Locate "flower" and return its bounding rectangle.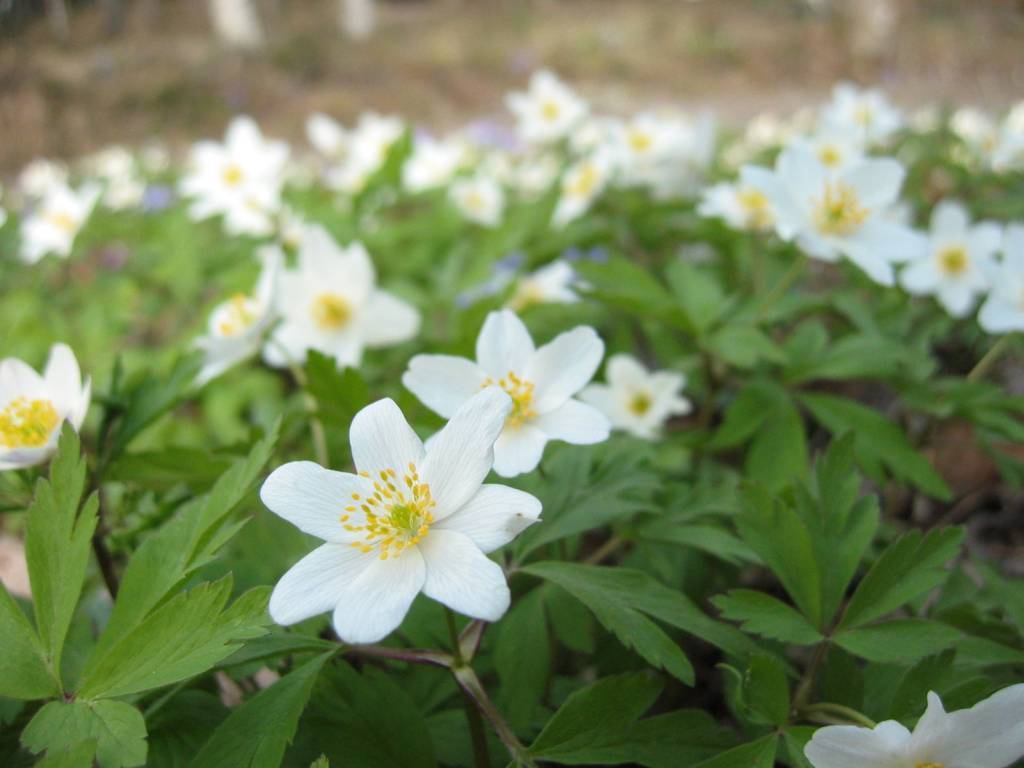
(244, 401, 533, 651).
